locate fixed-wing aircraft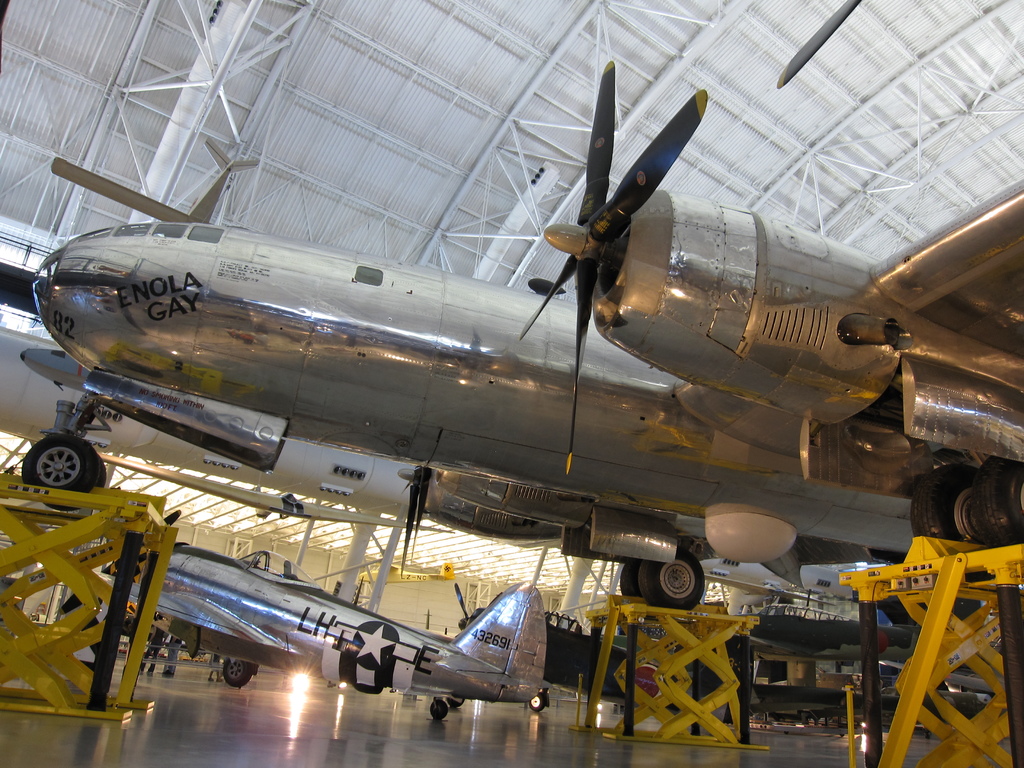
bbox(773, 0, 866, 85)
